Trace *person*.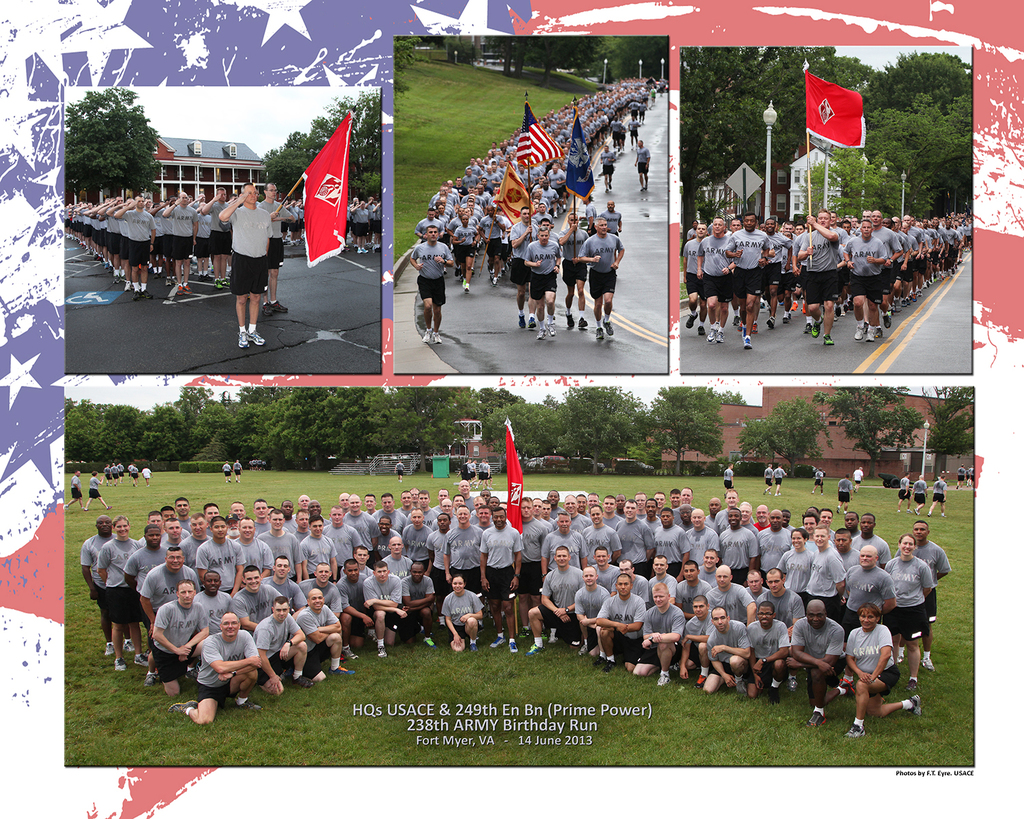
Traced to <box>580,215,626,342</box>.
